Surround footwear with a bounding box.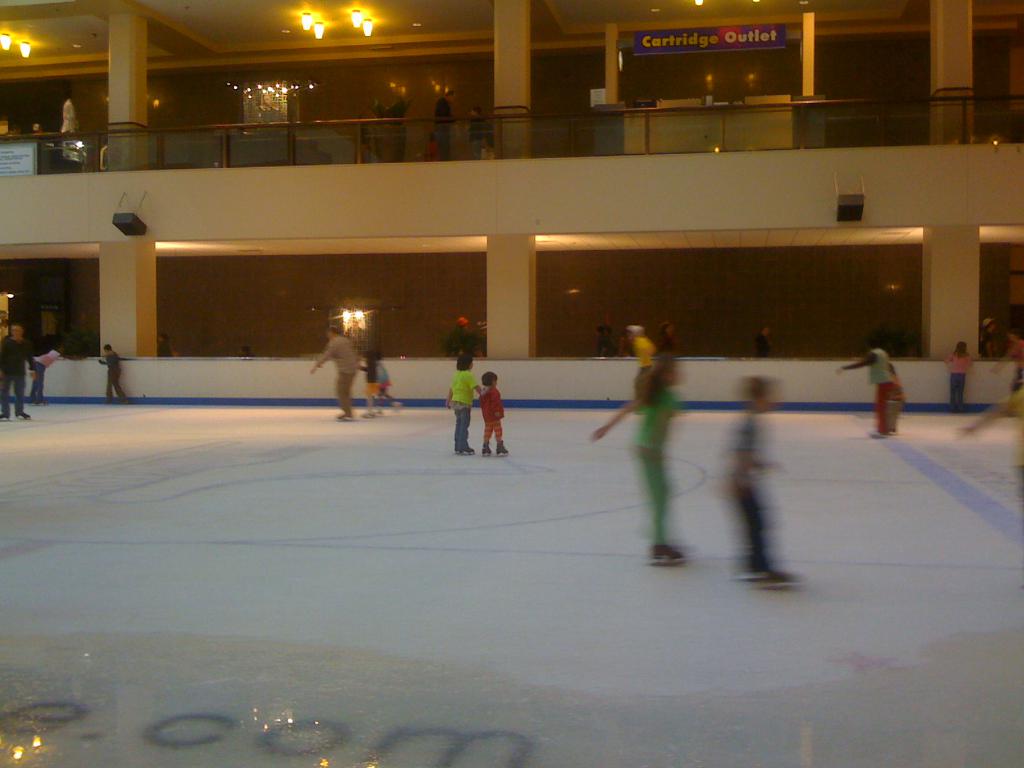
870/428/883/438.
